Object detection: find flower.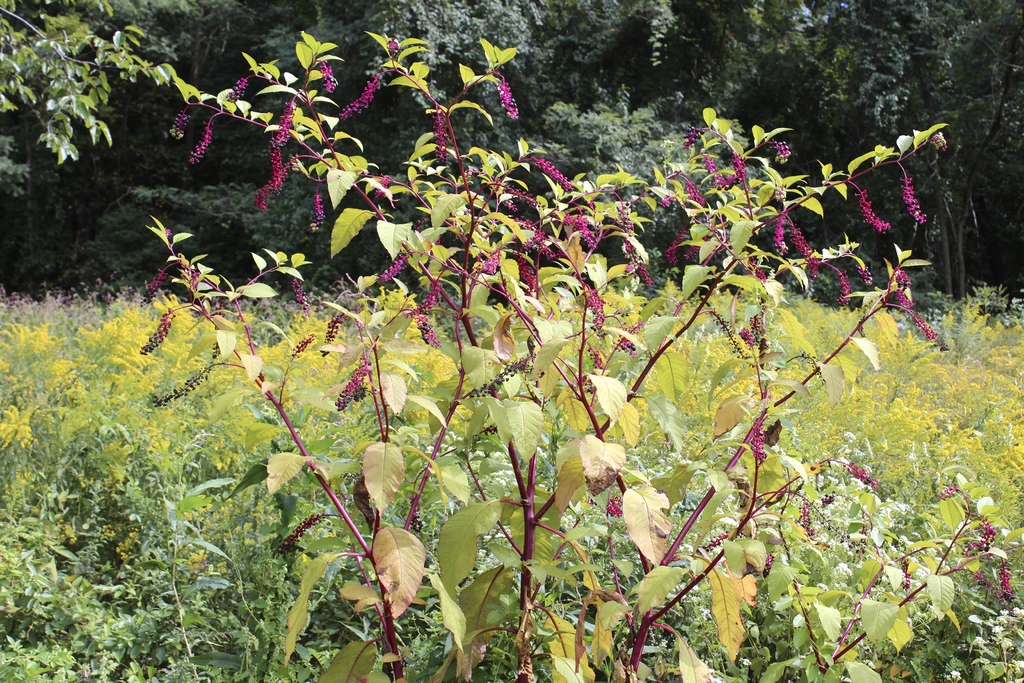
bbox(579, 284, 610, 321).
